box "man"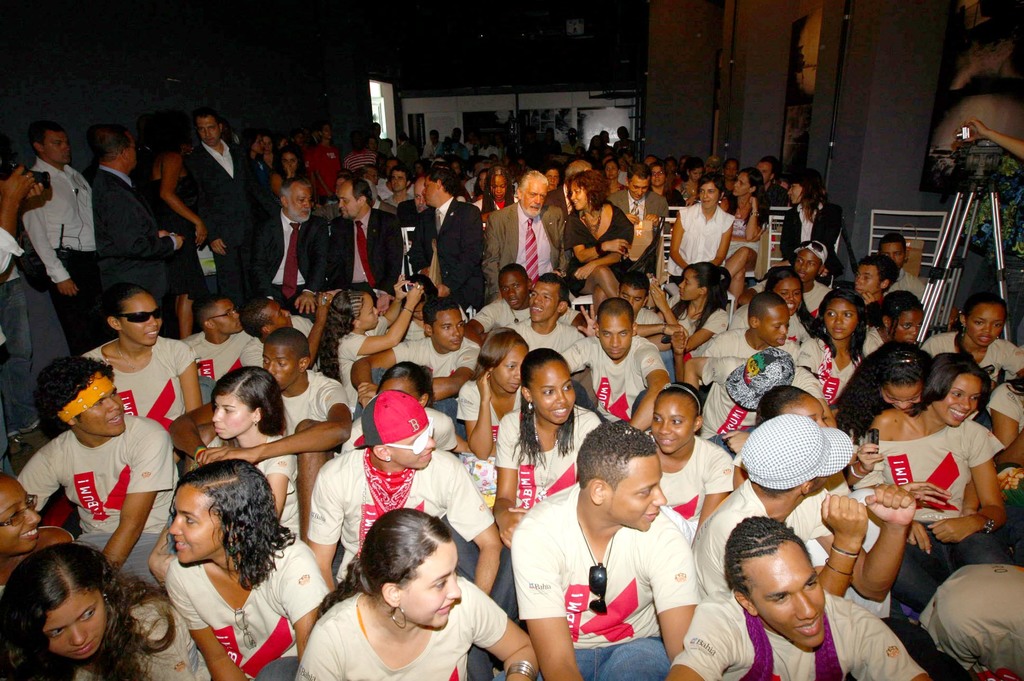
<region>464, 262, 584, 348</region>
